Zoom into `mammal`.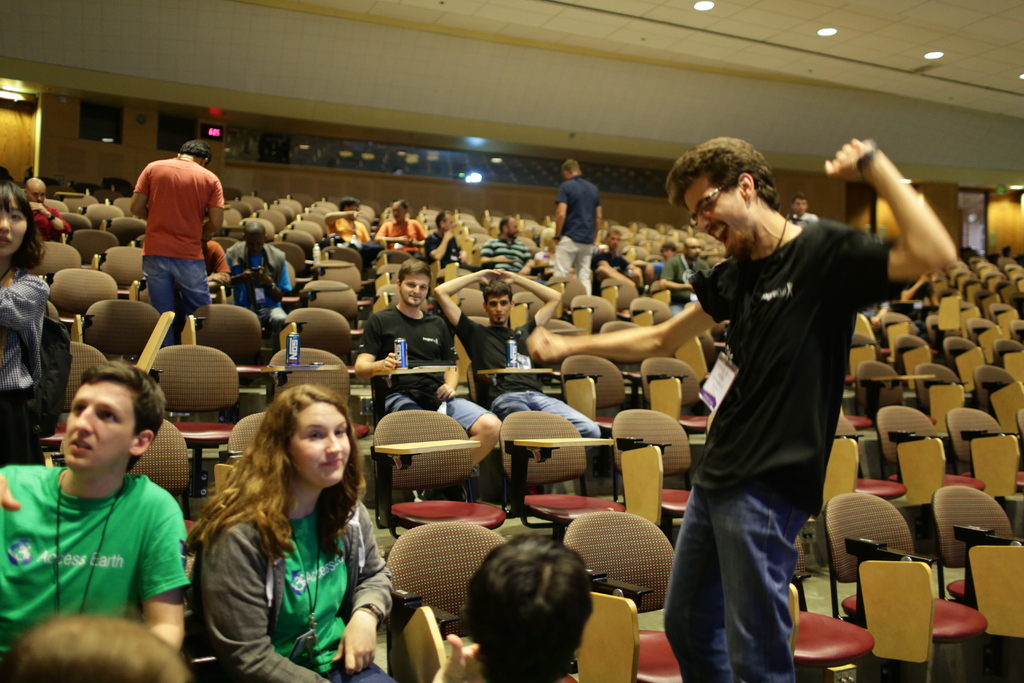
Zoom target: rect(0, 179, 51, 469).
